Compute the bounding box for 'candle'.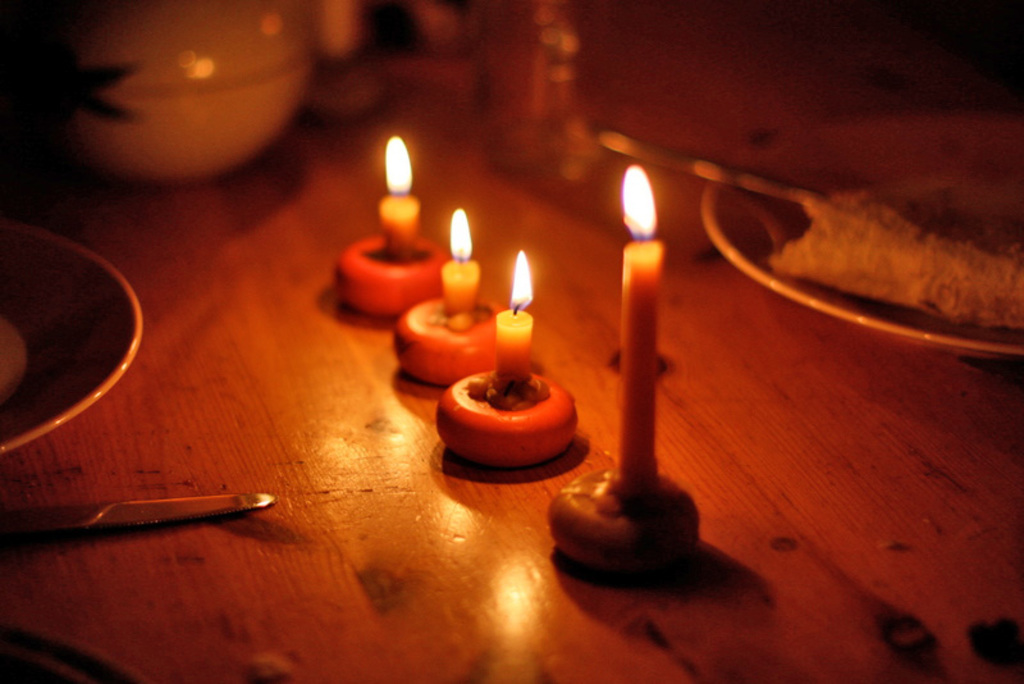
BBox(497, 251, 535, 373).
